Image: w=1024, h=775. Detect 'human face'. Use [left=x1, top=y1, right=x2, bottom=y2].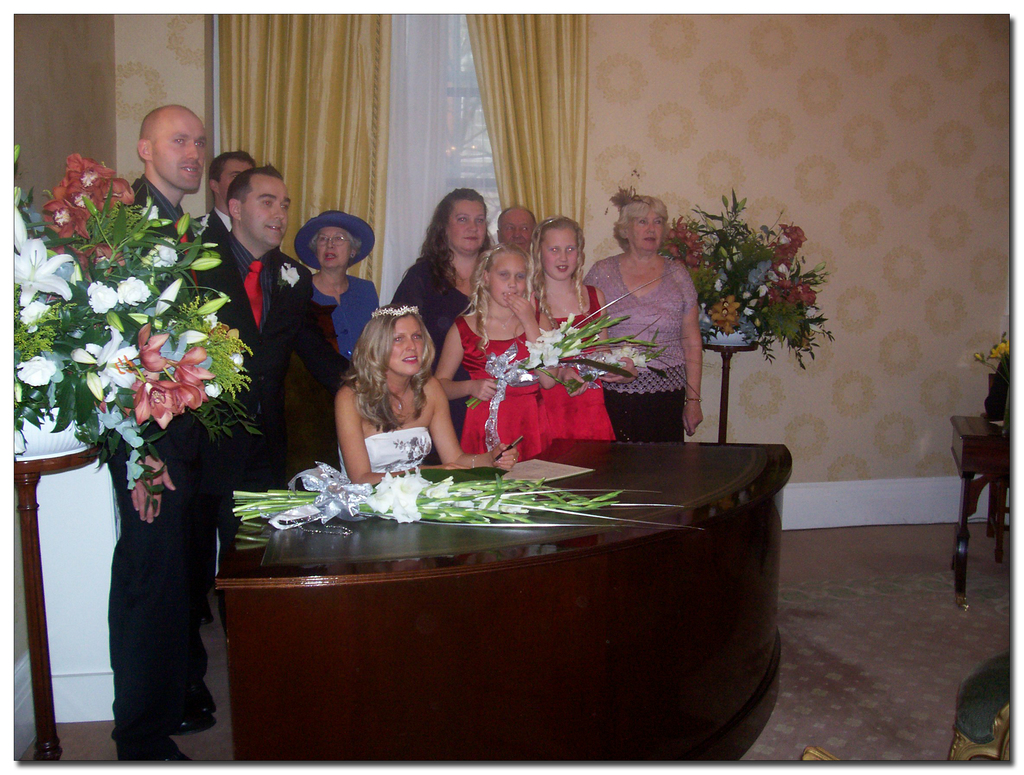
[left=389, top=315, right=421, bottom=377].
